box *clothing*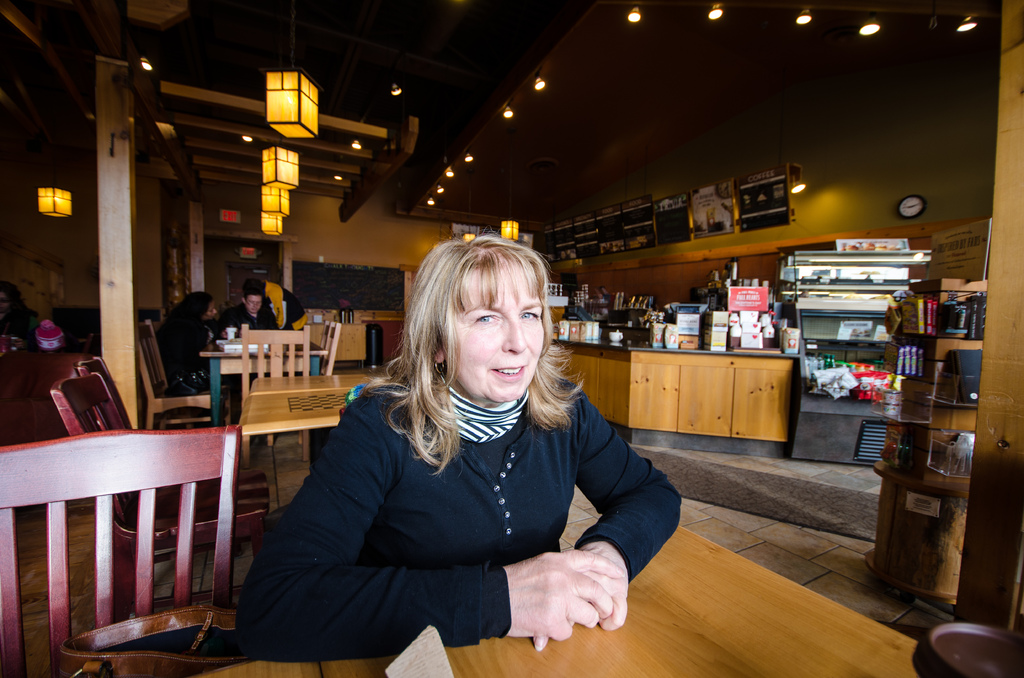
{"x1": 266, "y1": 281, "x2": 310, "y2": 330}
